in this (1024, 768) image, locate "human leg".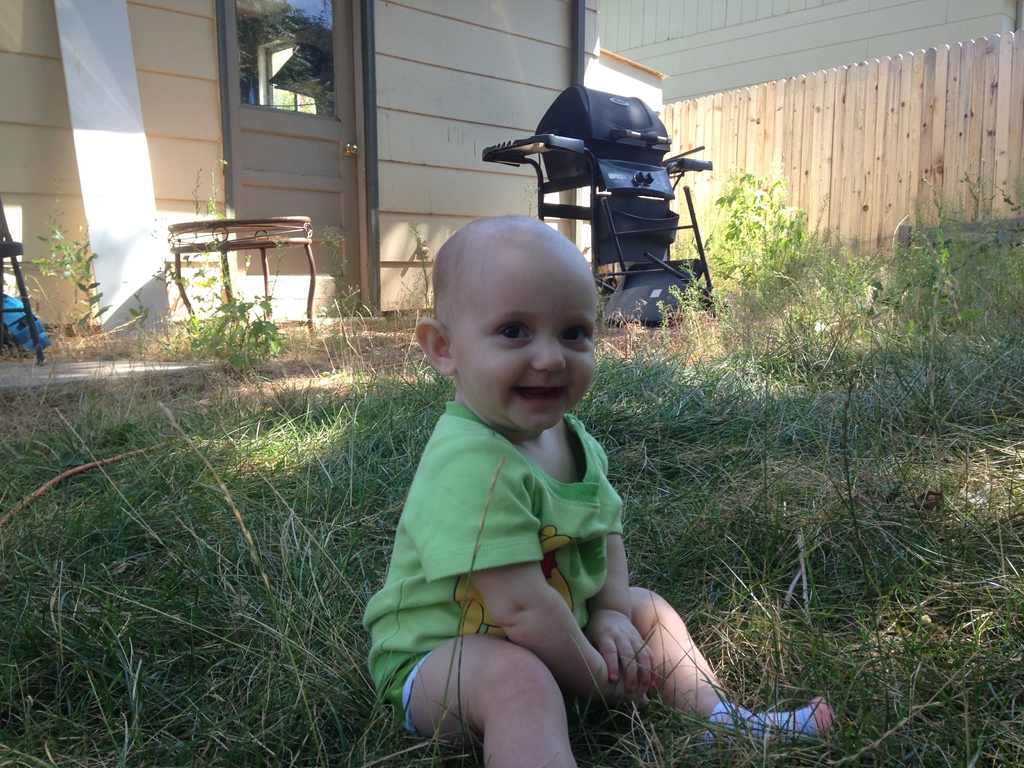
Bounding box: Rect(399, 631, 576, 767).
